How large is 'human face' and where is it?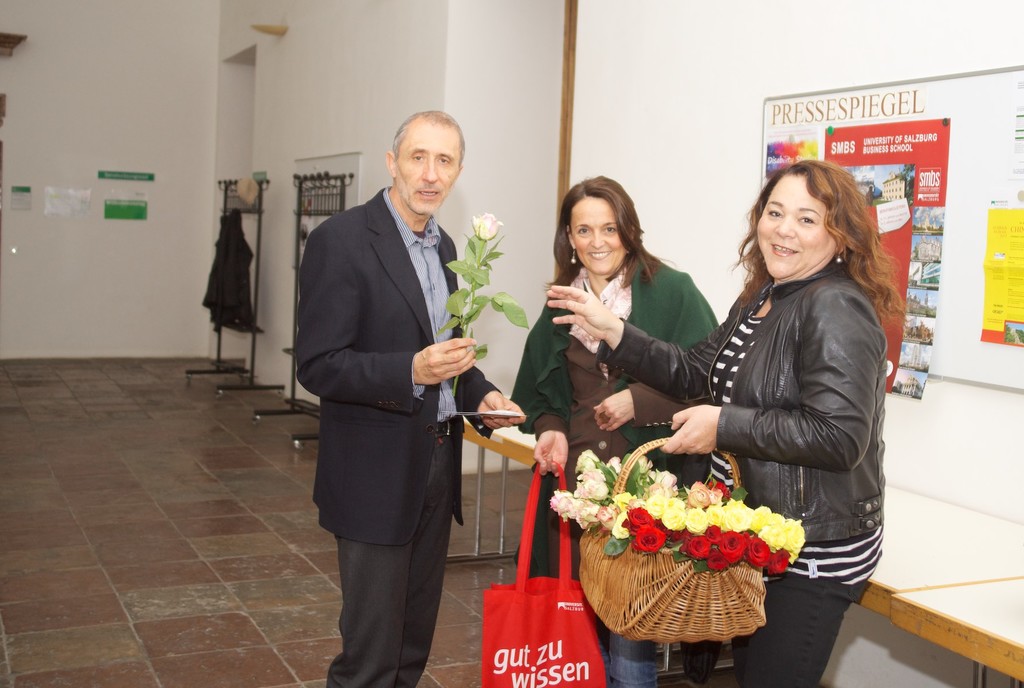
Bounding box: locate(758, 174, 832, 273).
